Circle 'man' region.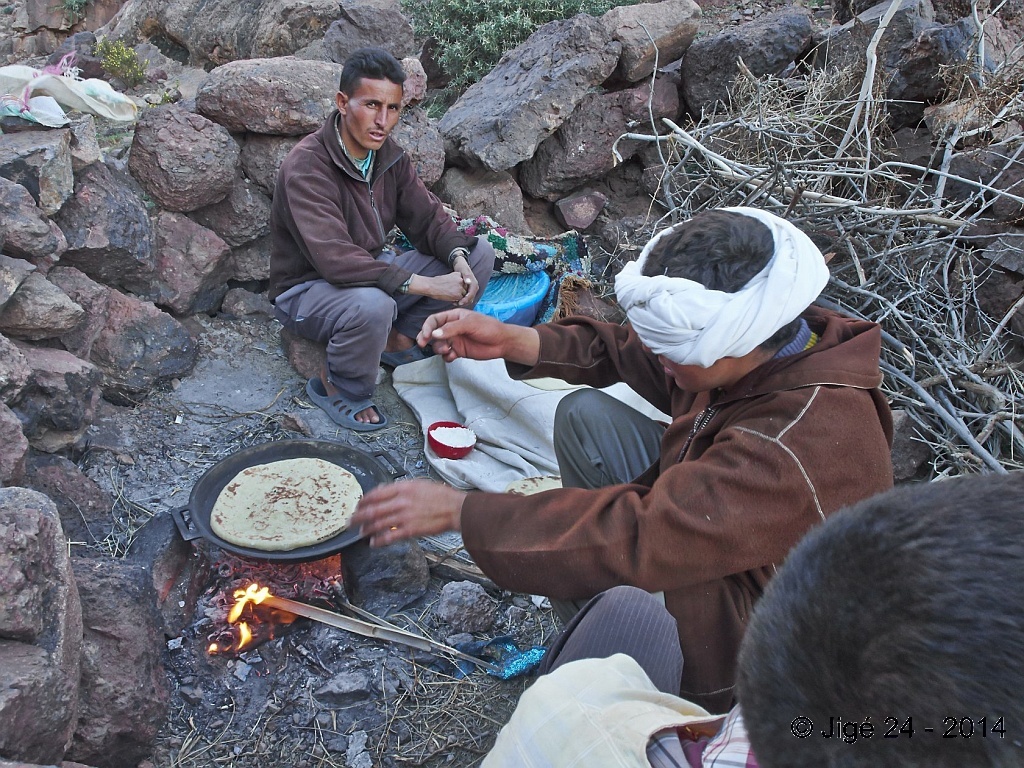
Region: BBox(255, 58, 499, 445).
